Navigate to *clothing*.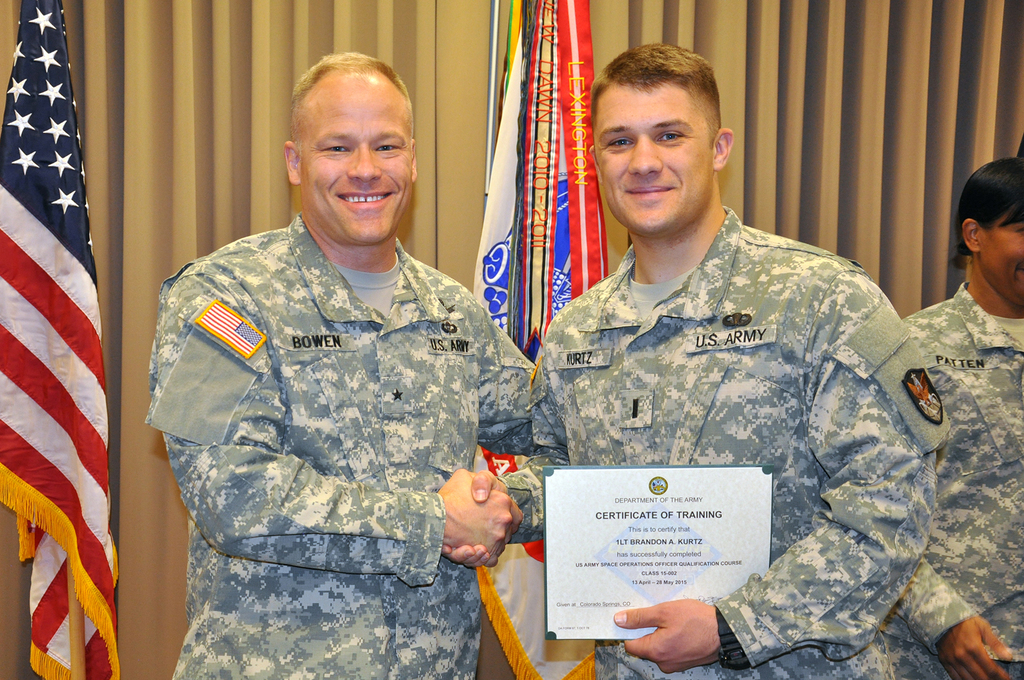
Navigation target: detection(878, 286, 1023, 672).
